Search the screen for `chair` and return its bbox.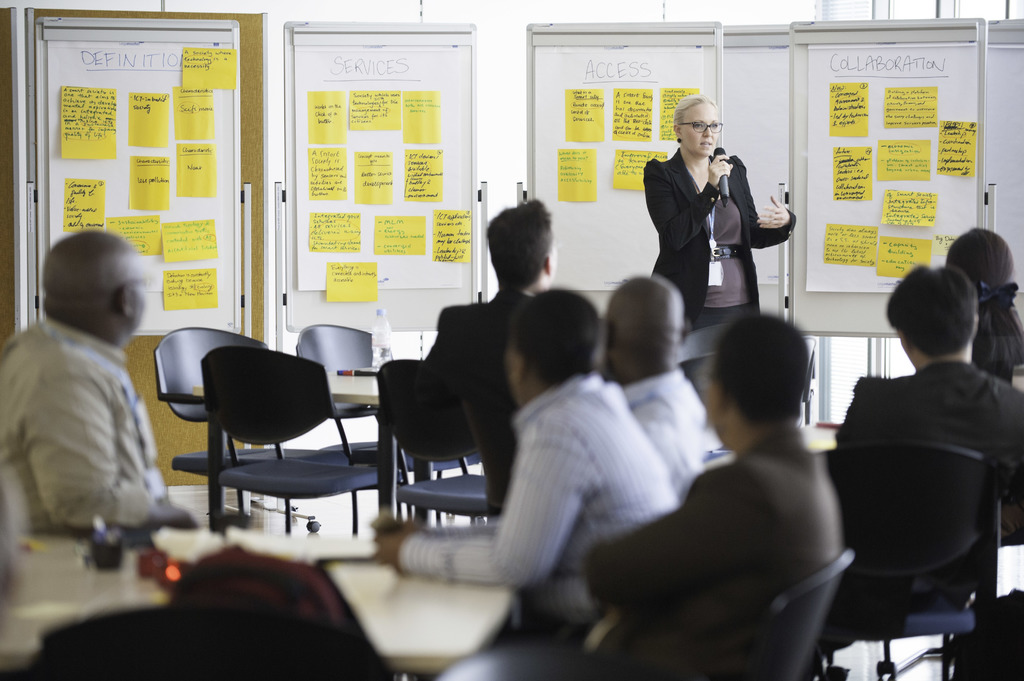
Found: (371, 355, 505, 529).
